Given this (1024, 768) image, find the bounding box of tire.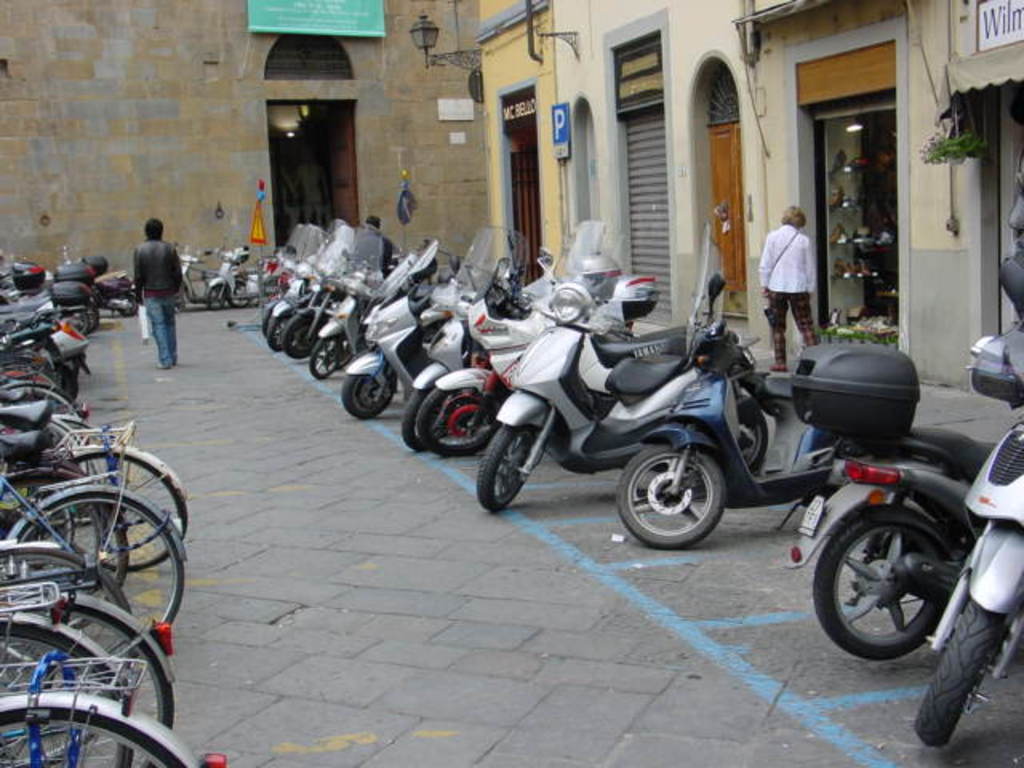
rect(2, 709, 182, 766).
